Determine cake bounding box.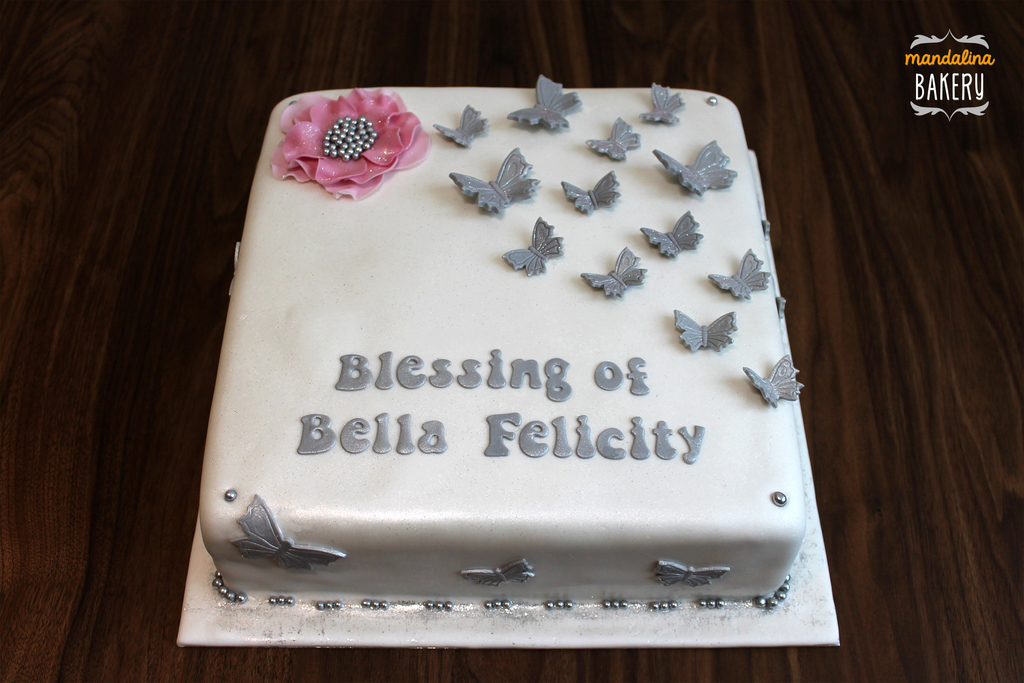
Determined: select_region(202, 77, 803, 605).
